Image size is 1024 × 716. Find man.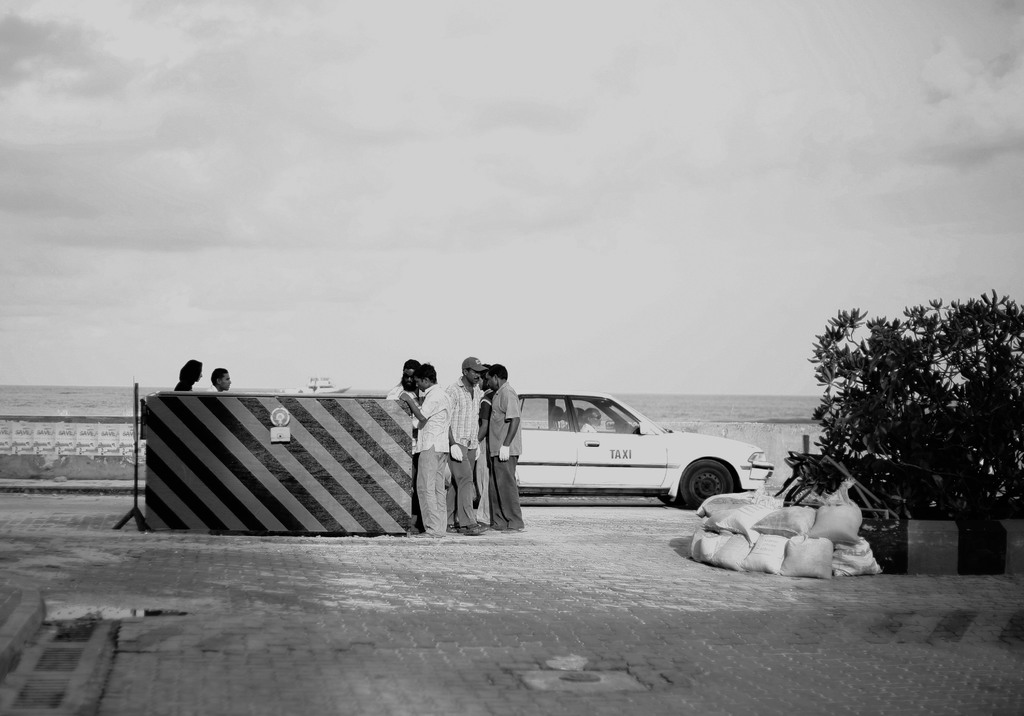
l=453, t=361, r=499, b=534.
